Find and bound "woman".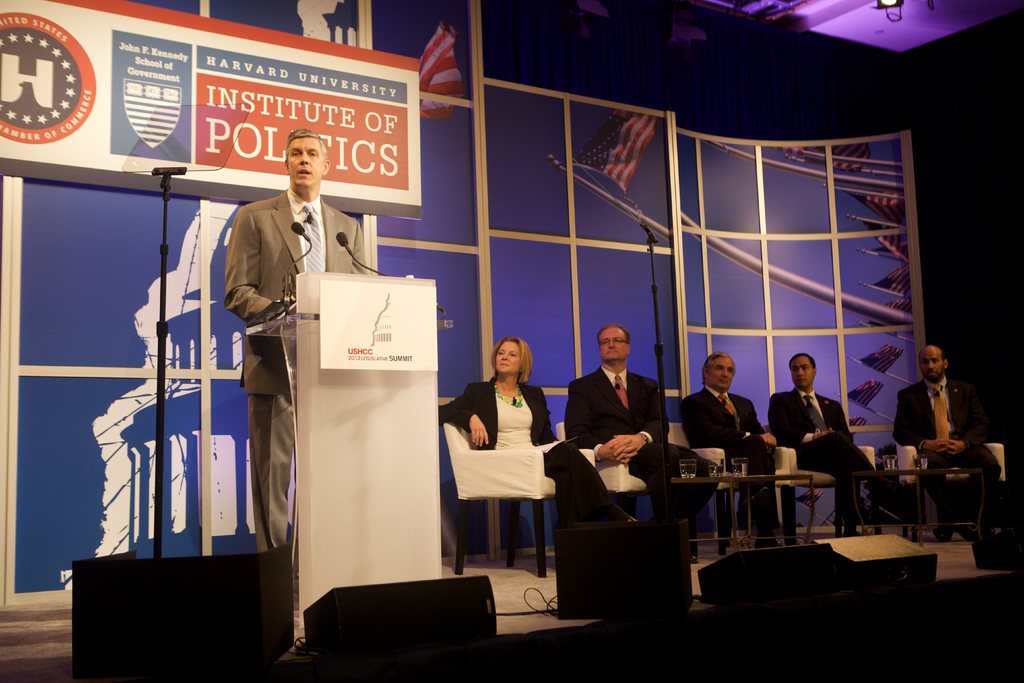
Bound: rect(441, 337, 634, 527).
